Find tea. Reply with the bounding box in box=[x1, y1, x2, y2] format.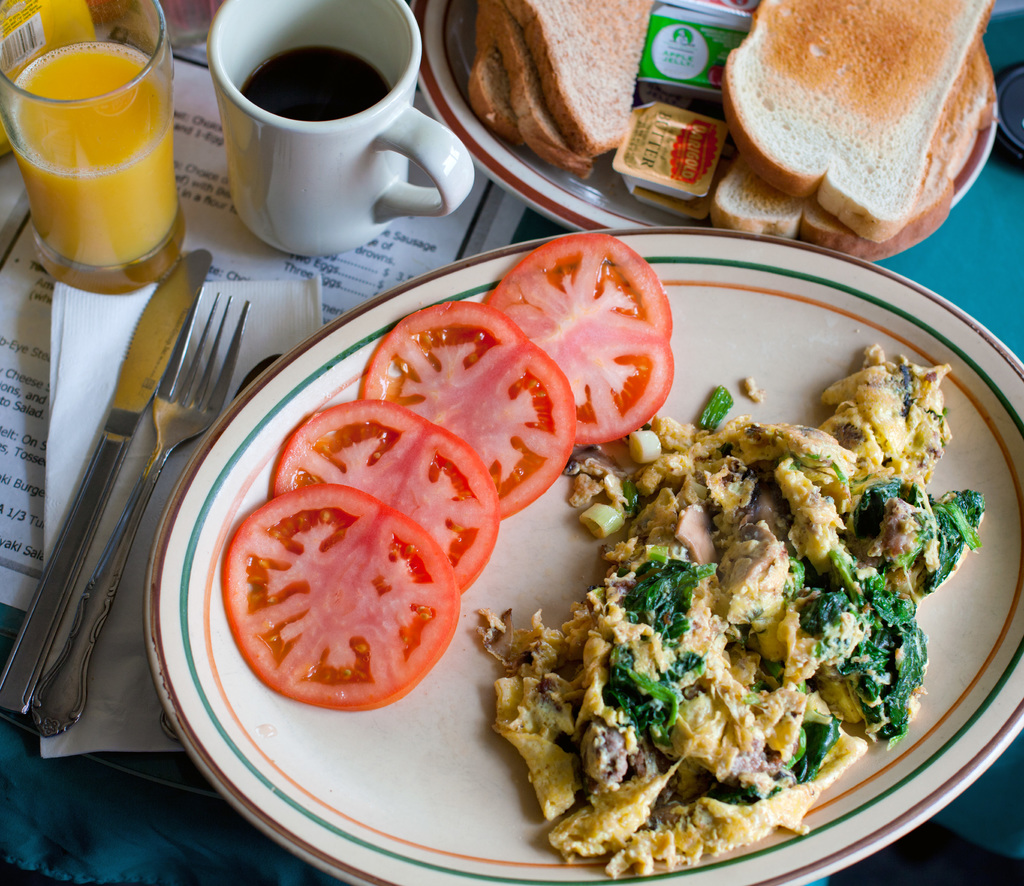
box=[243, 49, 391, 122].
